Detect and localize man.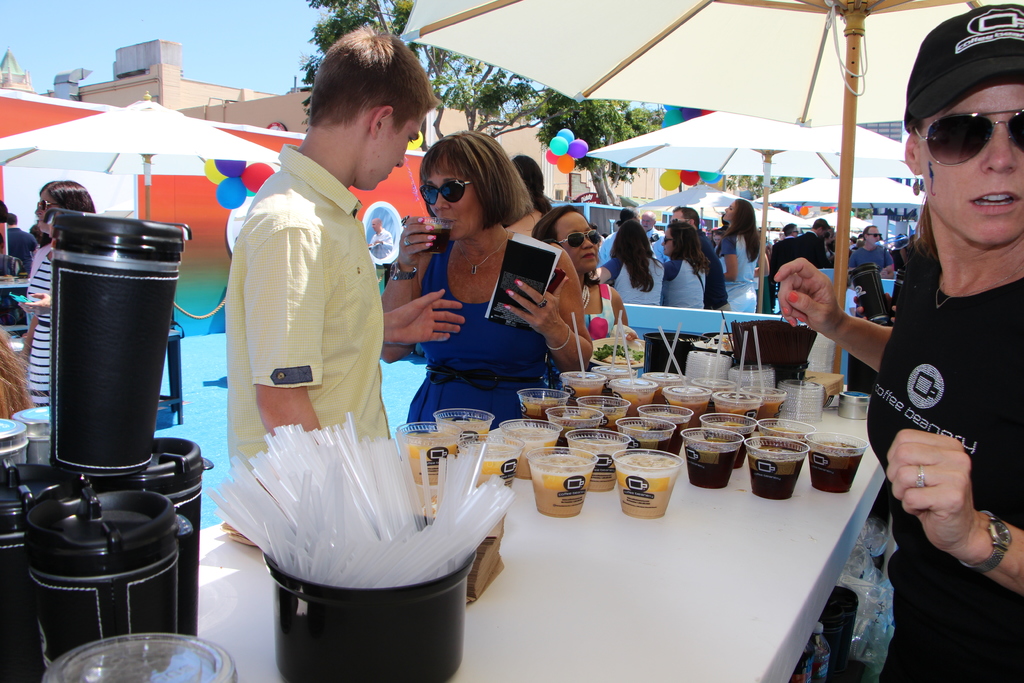
Localized at select_region(640, 210, 666, 241).
